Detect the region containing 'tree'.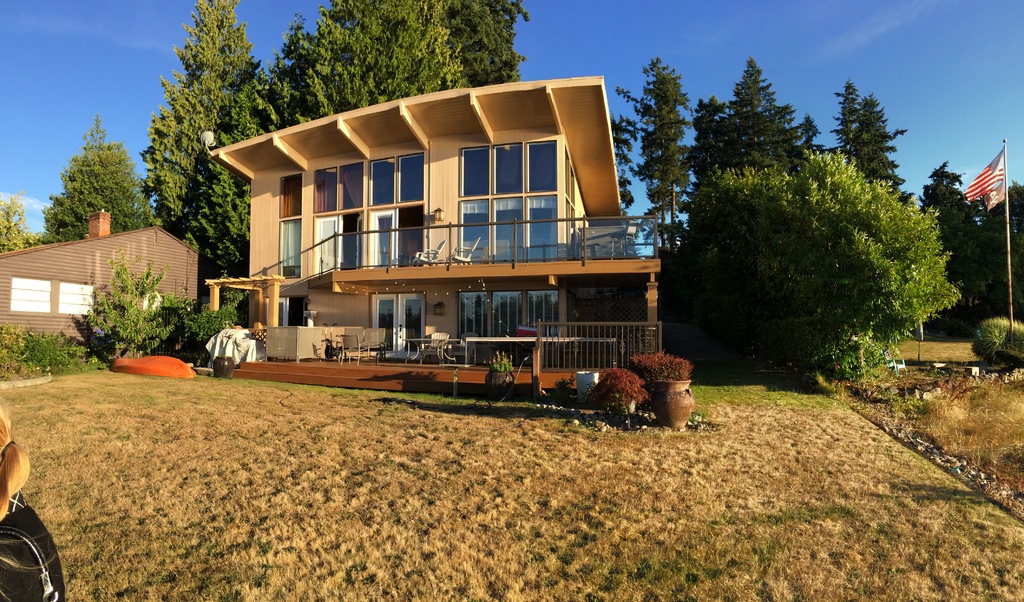
left=0, top=187, right=56, bottom=258.
